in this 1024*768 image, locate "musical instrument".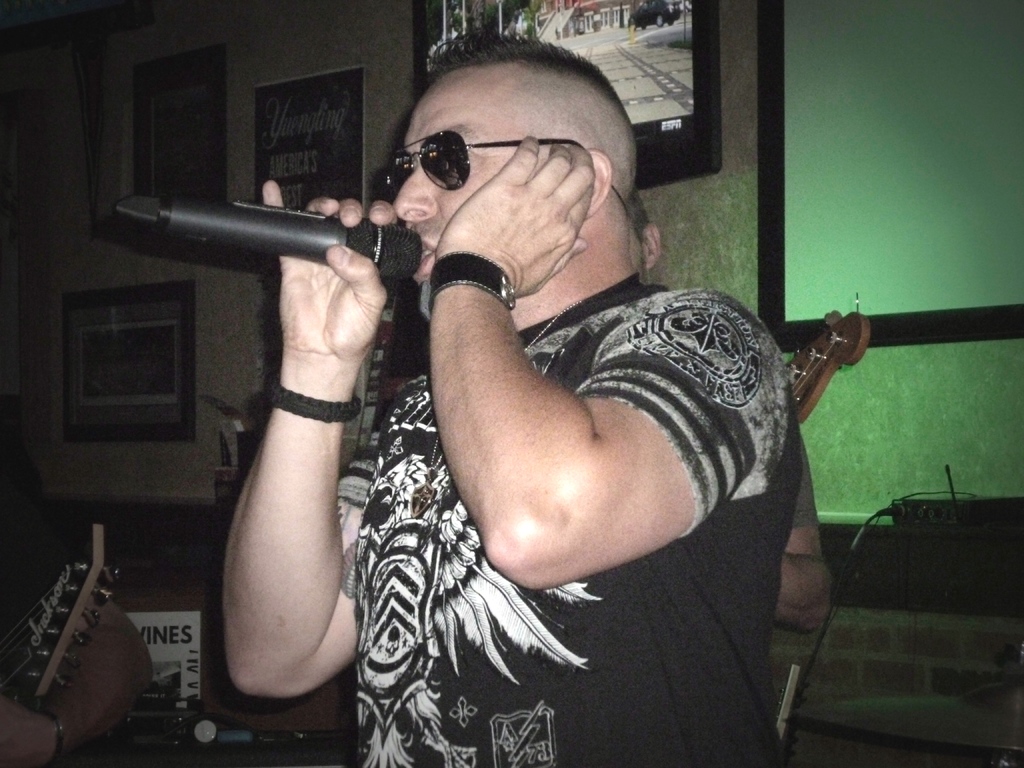
Bounding box: bbox(0, 520, 119, 710).
